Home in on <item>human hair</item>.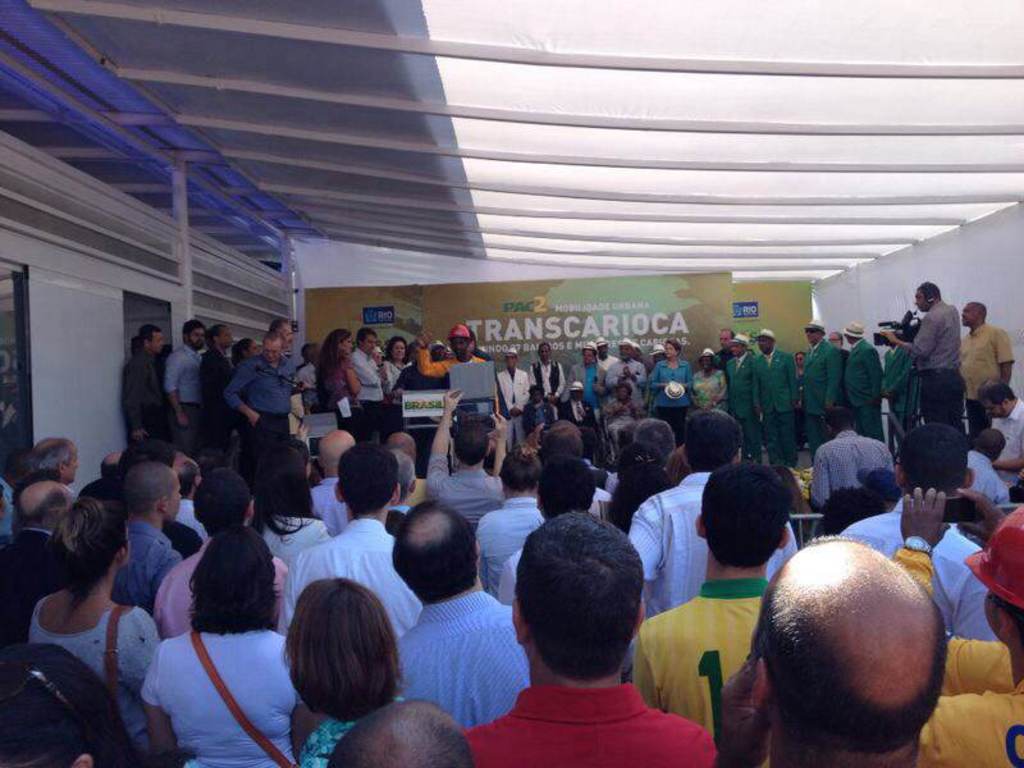
Homed in at pyautogui.locateOnScreen(22, 497, 145, 594).
